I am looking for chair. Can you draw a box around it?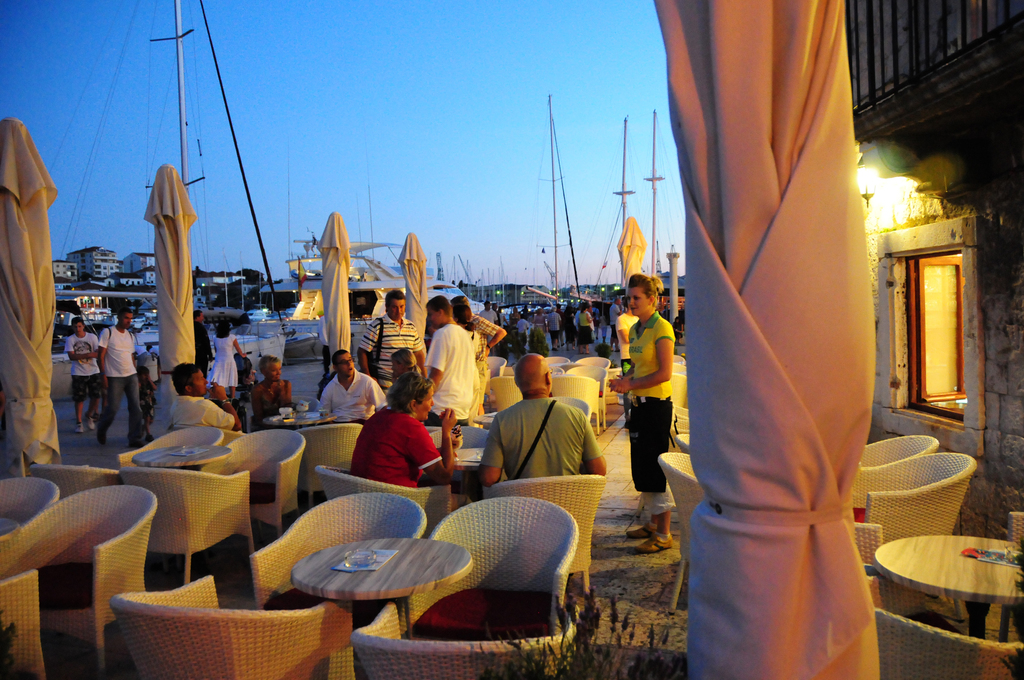
Sure, the bounding box is 109:465:253:582.
